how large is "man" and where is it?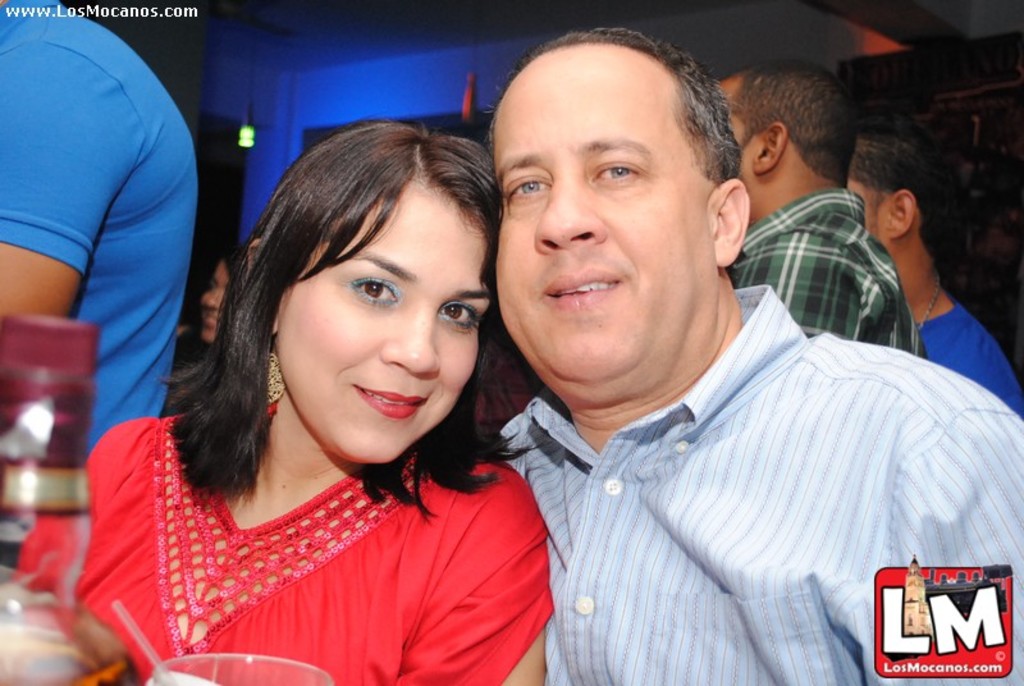
Bounding box: [699, 52, 913, 353].
